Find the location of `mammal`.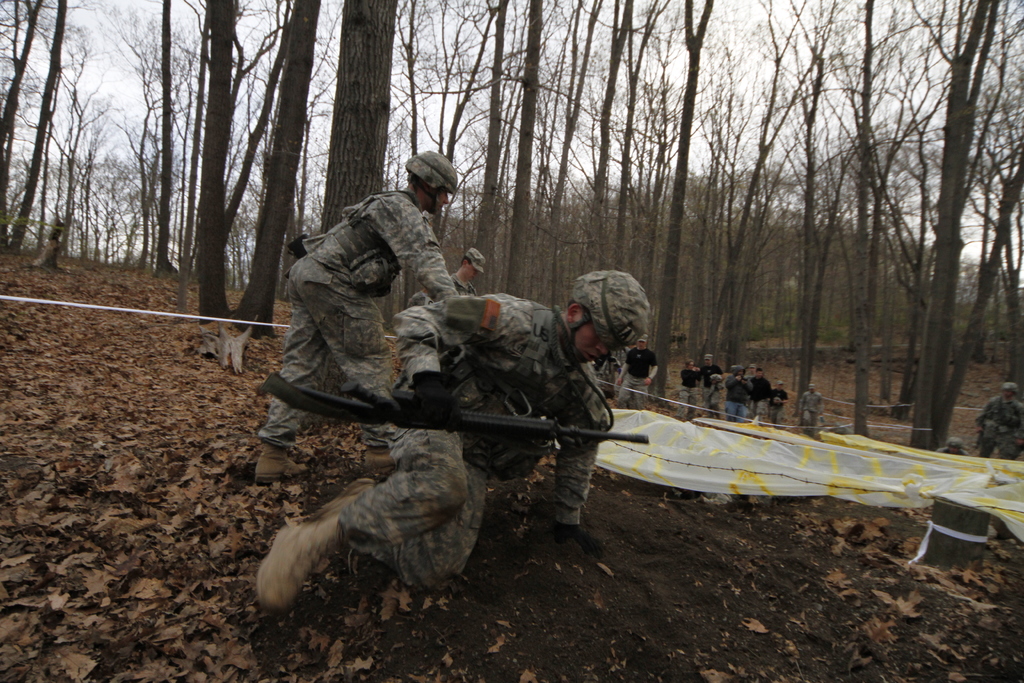
Location: (left=255, top=147, right=460, bottom=488).
